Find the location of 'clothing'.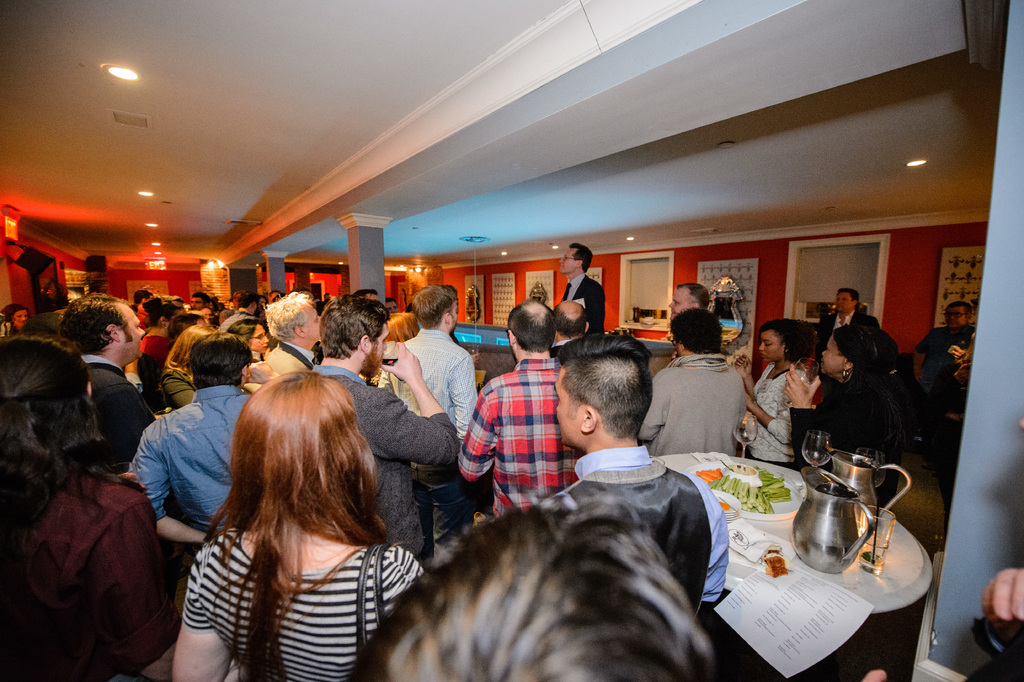
Location: <bbox>308, 362, 461, 568</bbox>.
